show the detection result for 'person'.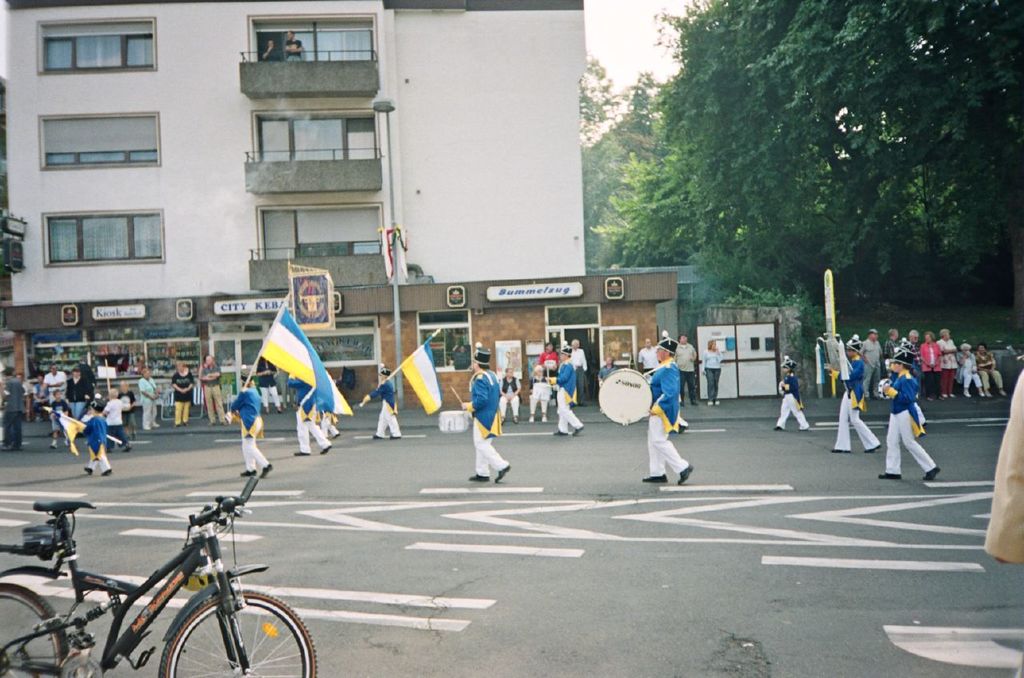
select_region(46, 391, 74, 444).
